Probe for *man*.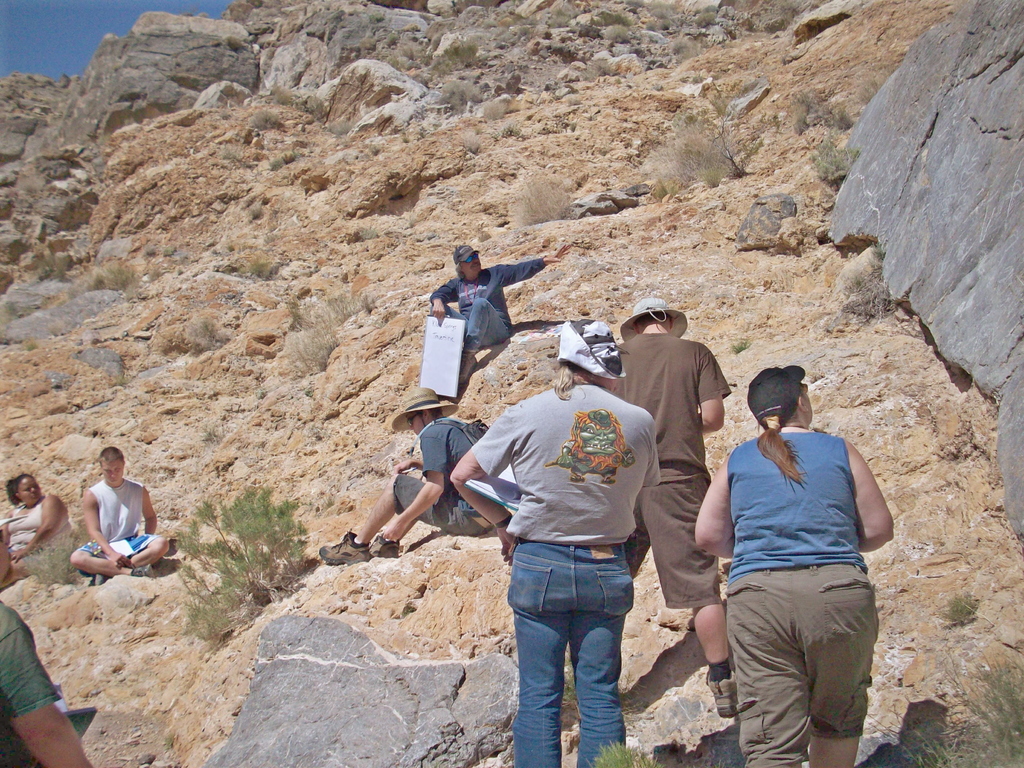
Probe result: (619, 296, 742, 717).
